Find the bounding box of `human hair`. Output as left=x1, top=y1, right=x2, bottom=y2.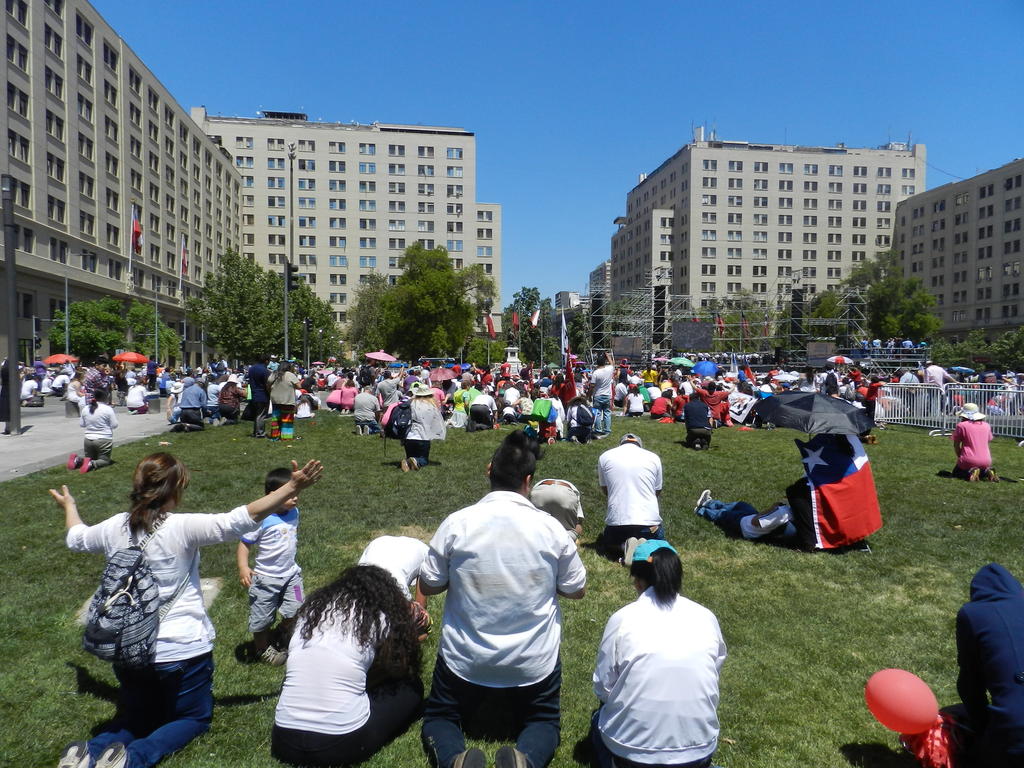
left=266, top=470, right=288, bottom=492.
